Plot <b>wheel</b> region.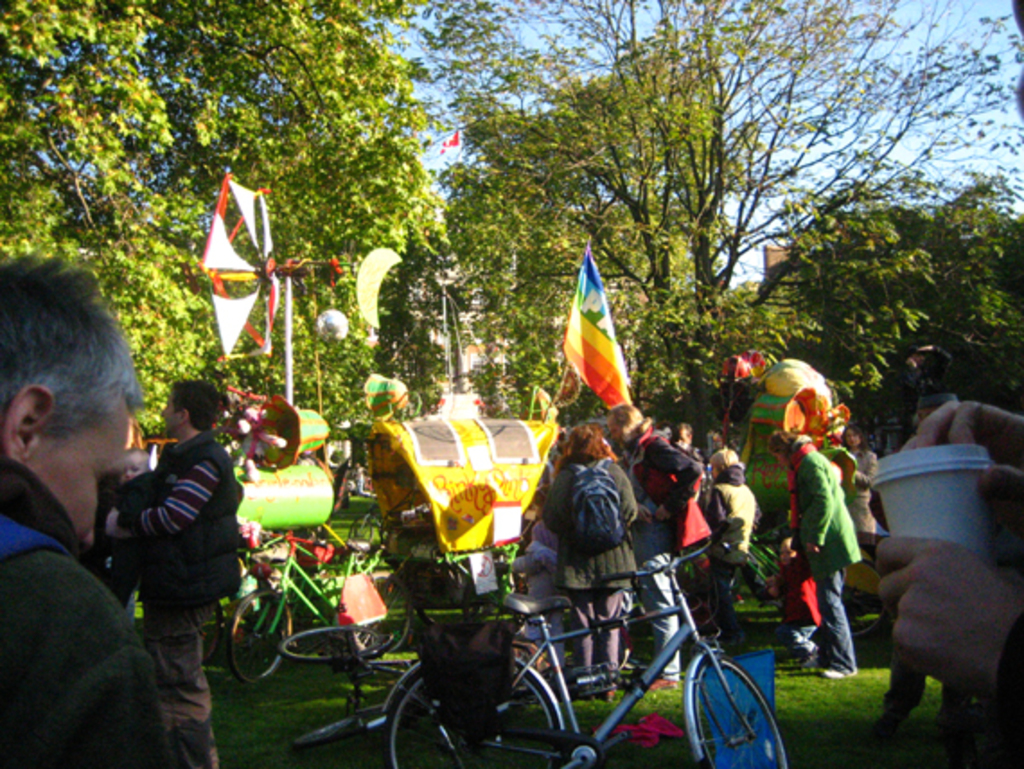
Plotted at (left=850, top=559, right=886, bottom=634).
